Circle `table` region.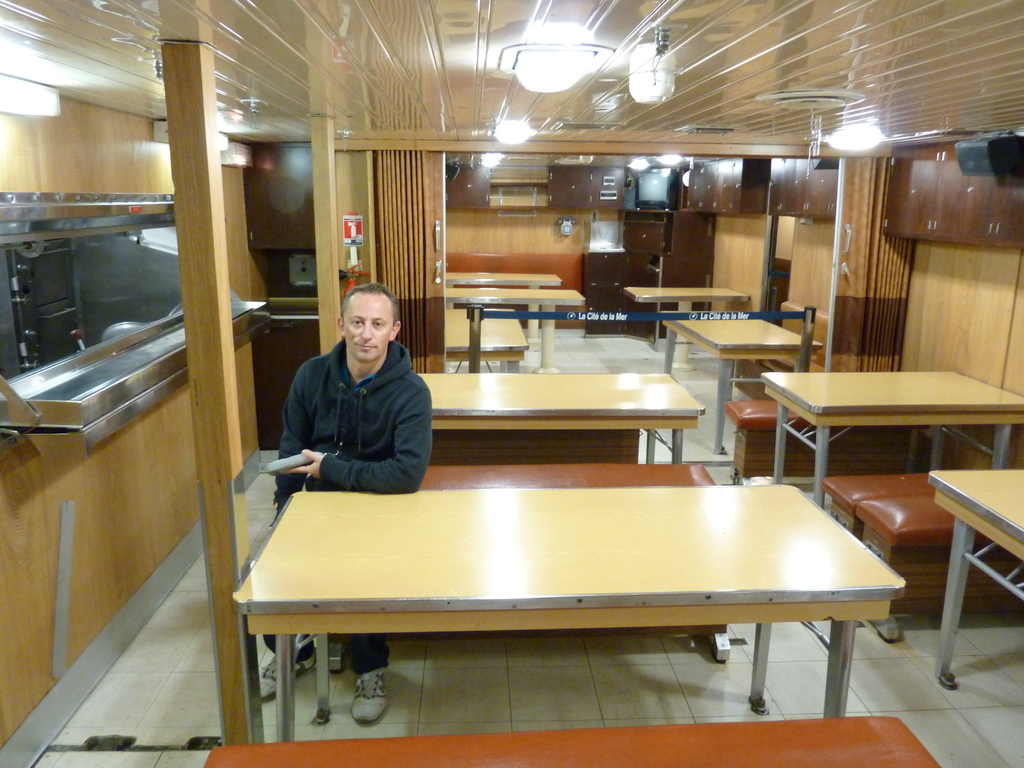
Region: 449 276 557 339.
